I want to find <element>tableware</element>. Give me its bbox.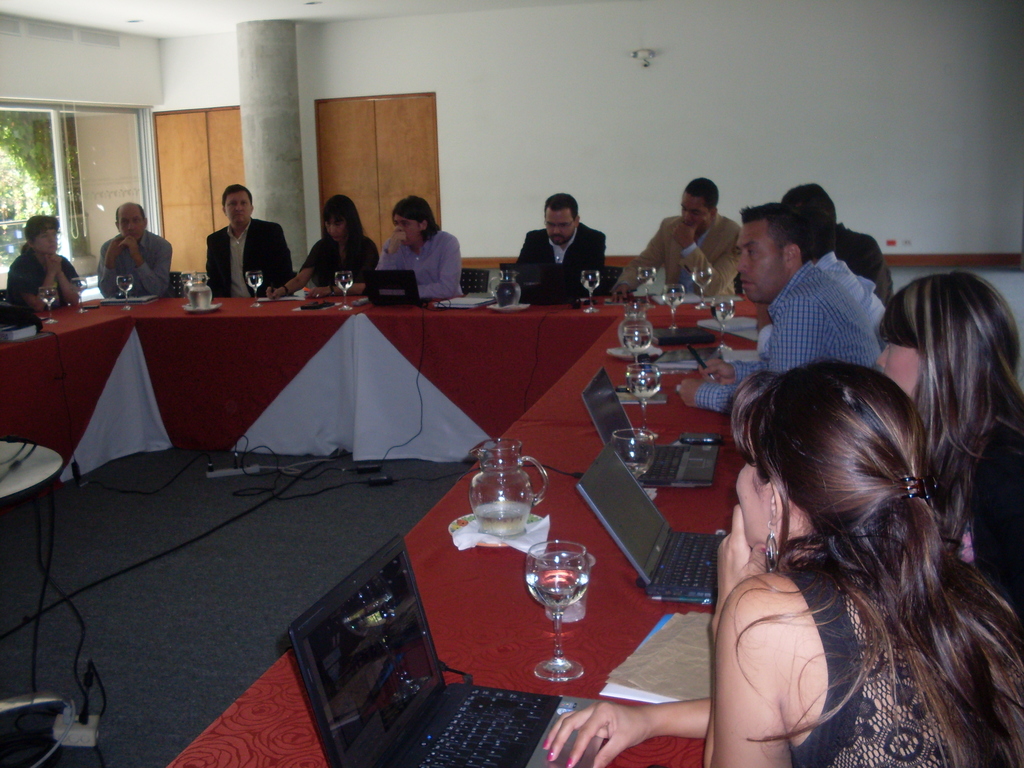
[left=578, top=269, right=602, bottom=314].
